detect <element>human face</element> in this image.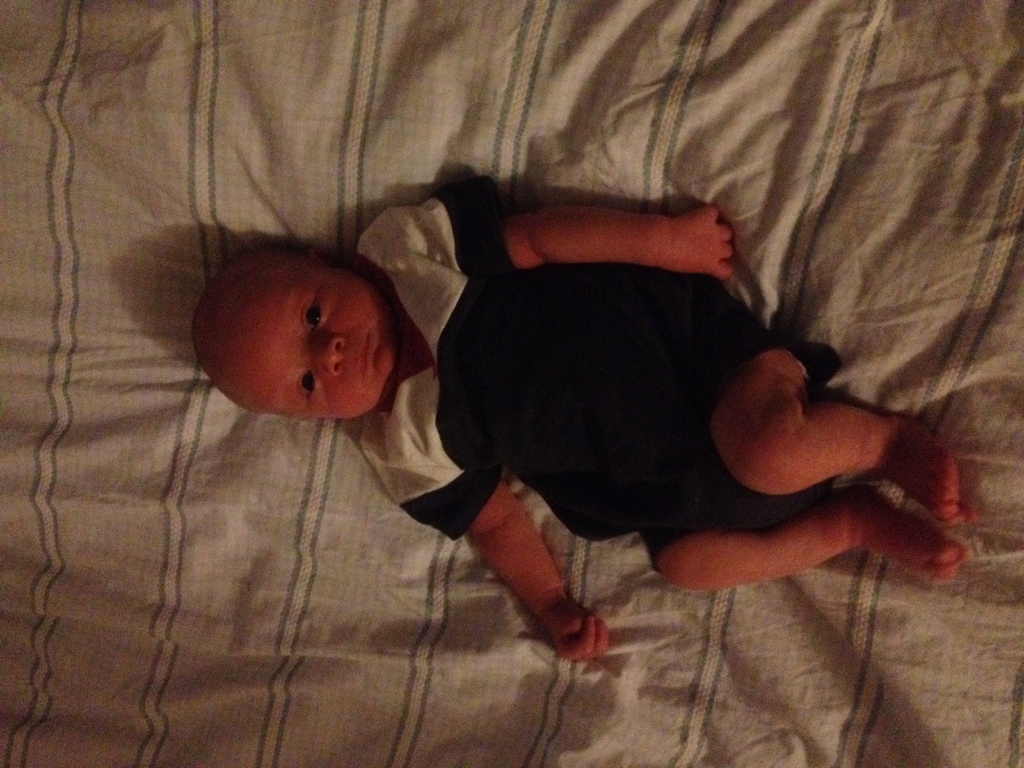
Detection: BBox(237, 280, 396, 420).
